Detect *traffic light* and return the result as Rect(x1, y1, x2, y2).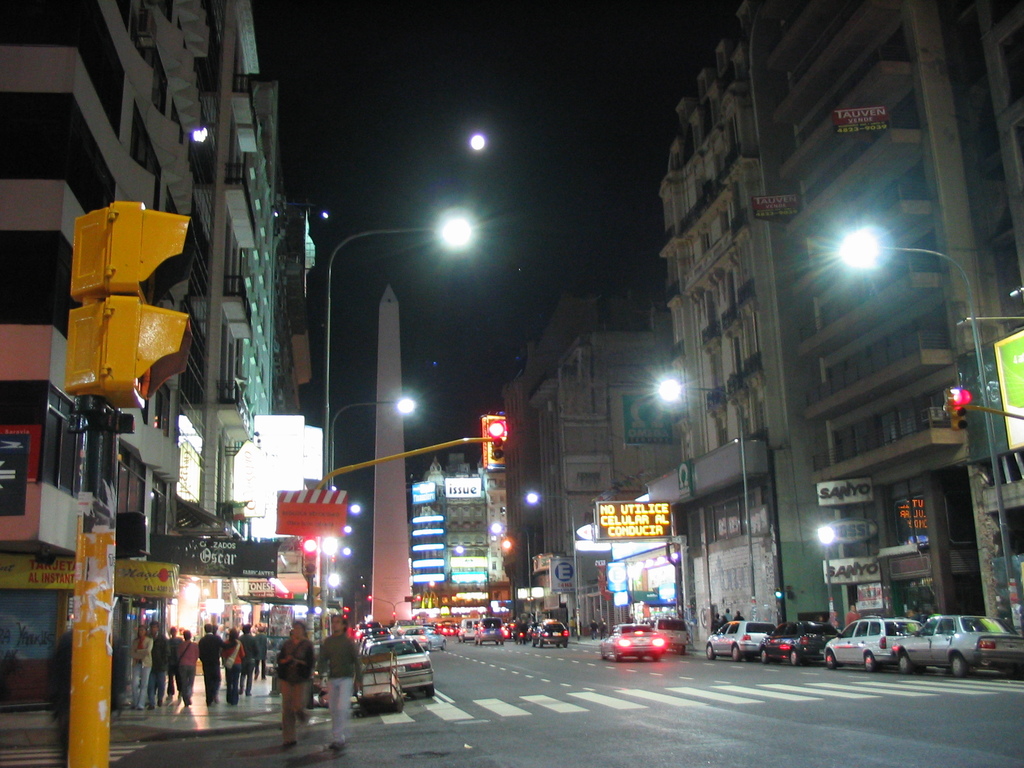
Rect(303, 534, 317, 575).
